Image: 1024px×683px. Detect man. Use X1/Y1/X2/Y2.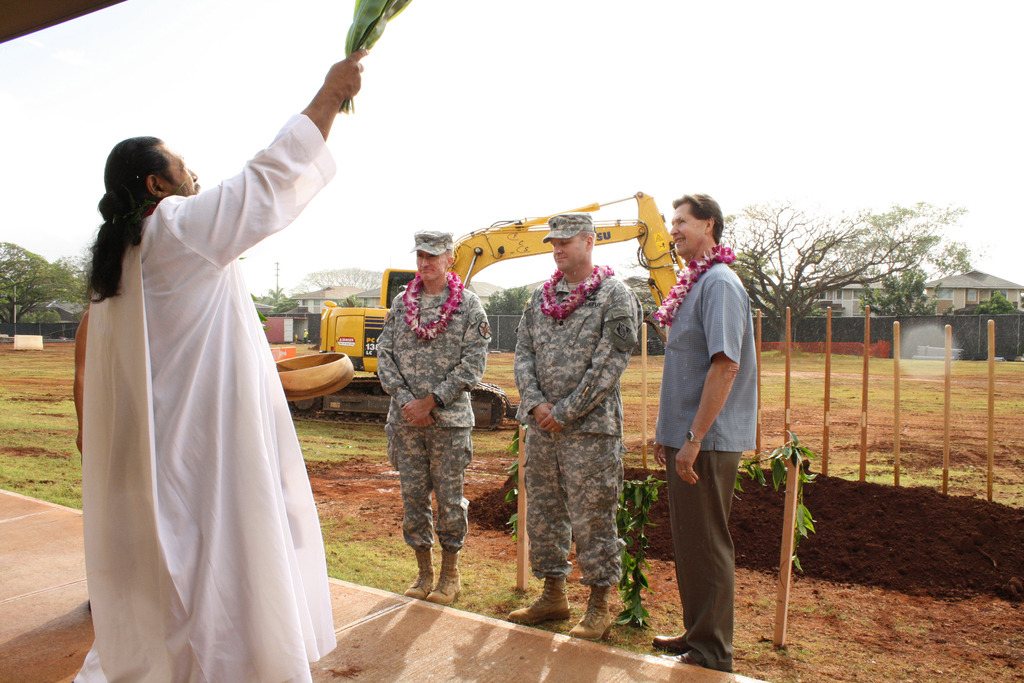
515/213/646/641.
